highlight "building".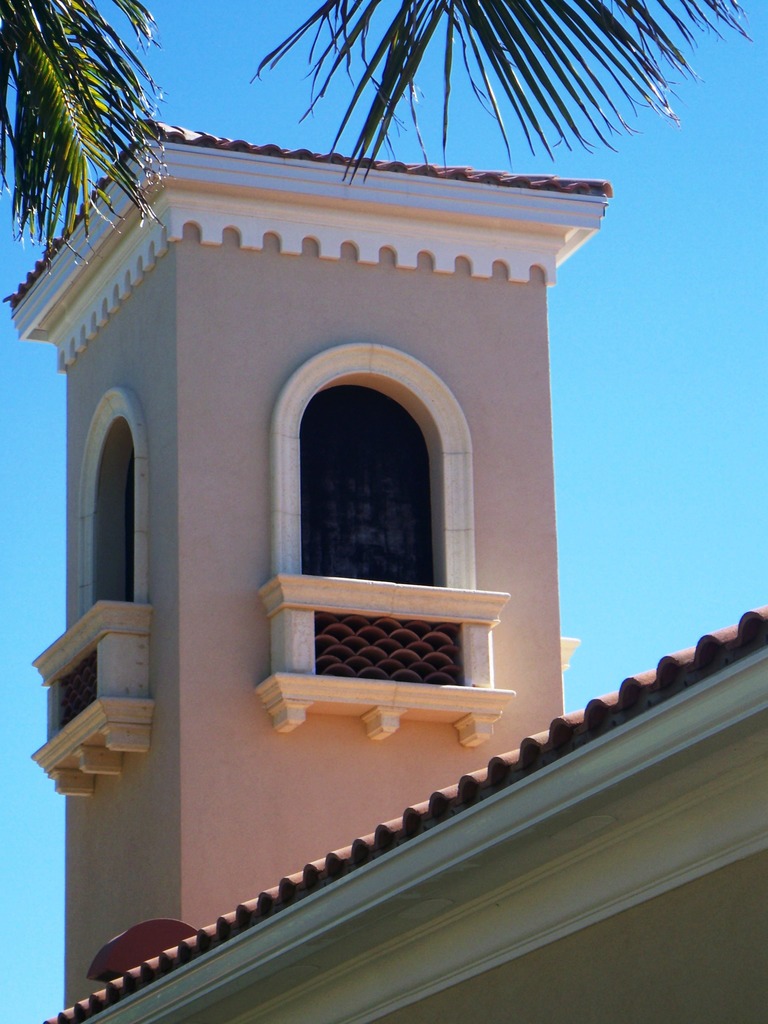
Highlighted region: x1=0 y1=109 x2=767 y2=1023.
